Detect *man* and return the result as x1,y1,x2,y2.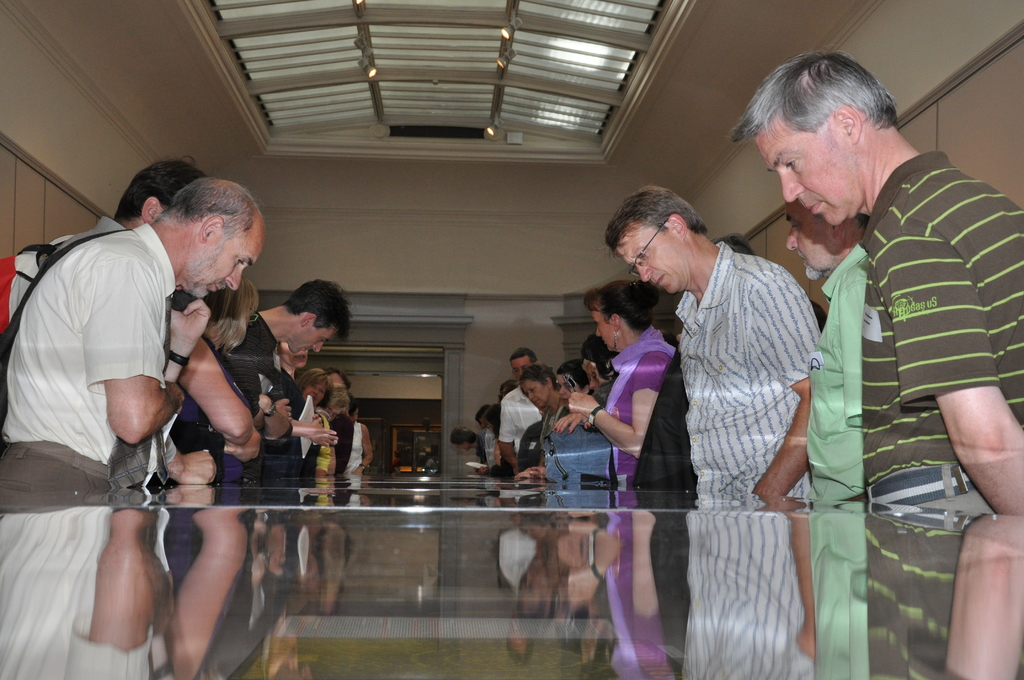
500,350,559,469.
